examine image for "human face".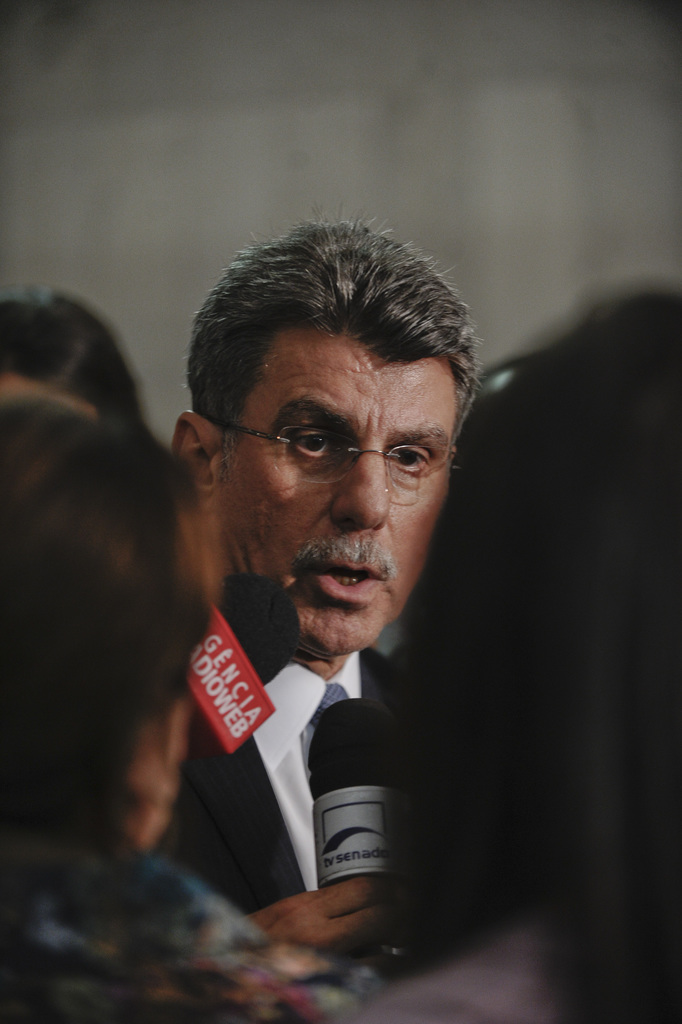
Examination result: [228, 327, 457, 655].
